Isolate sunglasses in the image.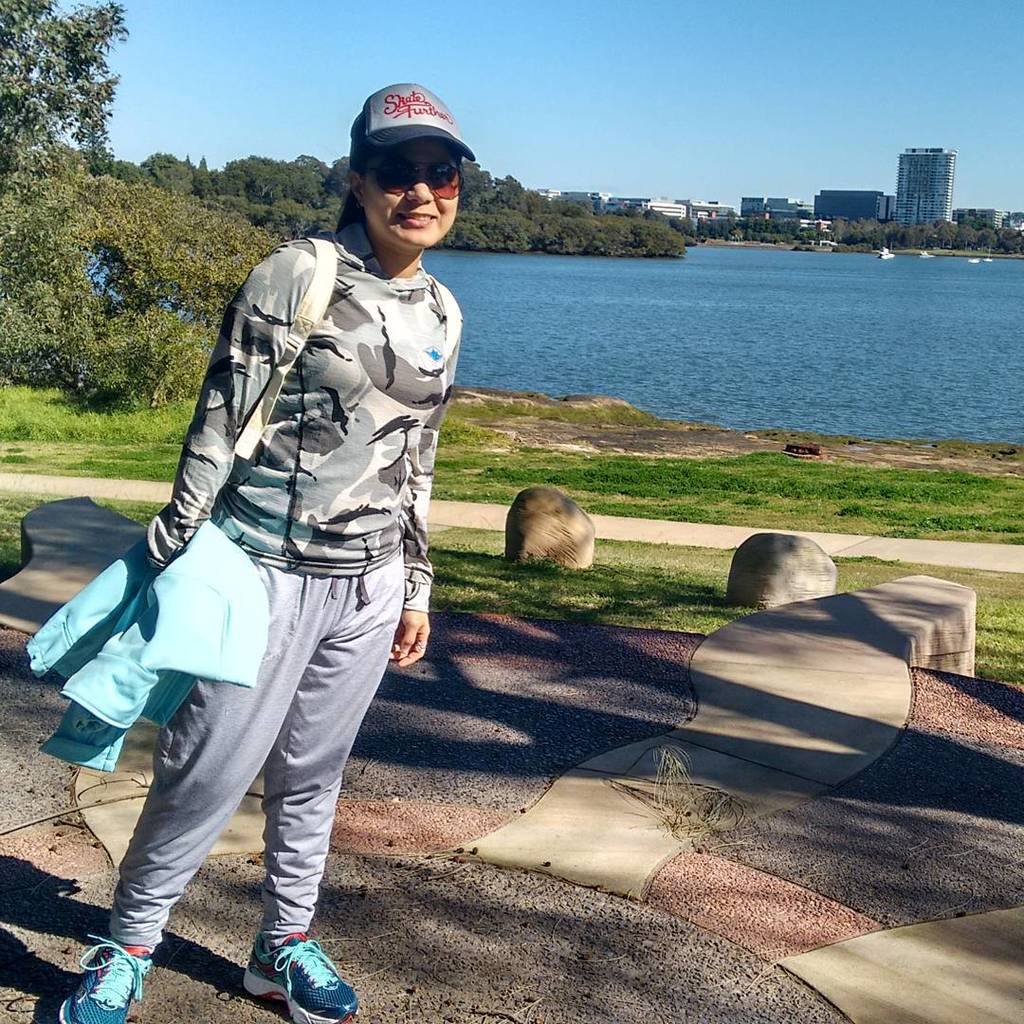
Isolated region: 367/158/464/201.
